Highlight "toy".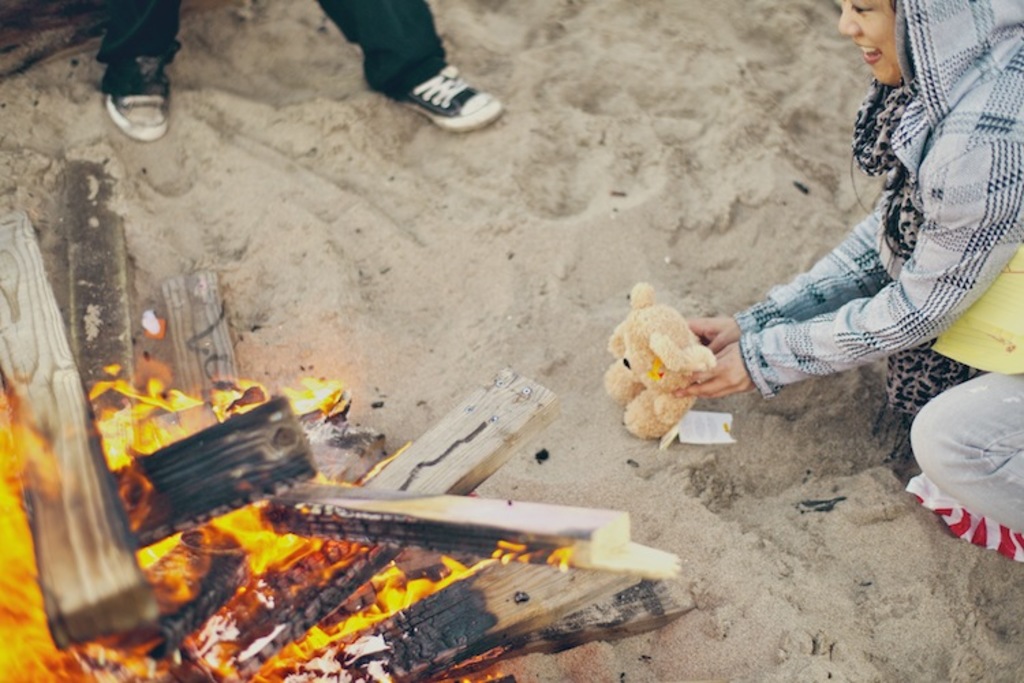
Highlighted region: detection(612, 279, 730, 462).
